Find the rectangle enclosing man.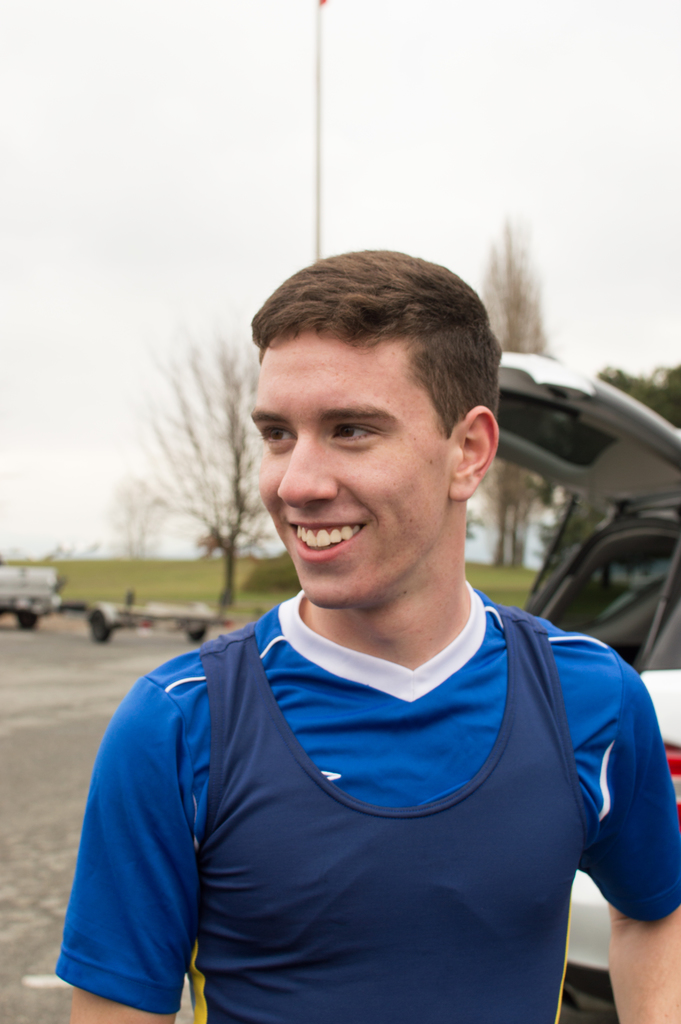
58,267,669,1007.
